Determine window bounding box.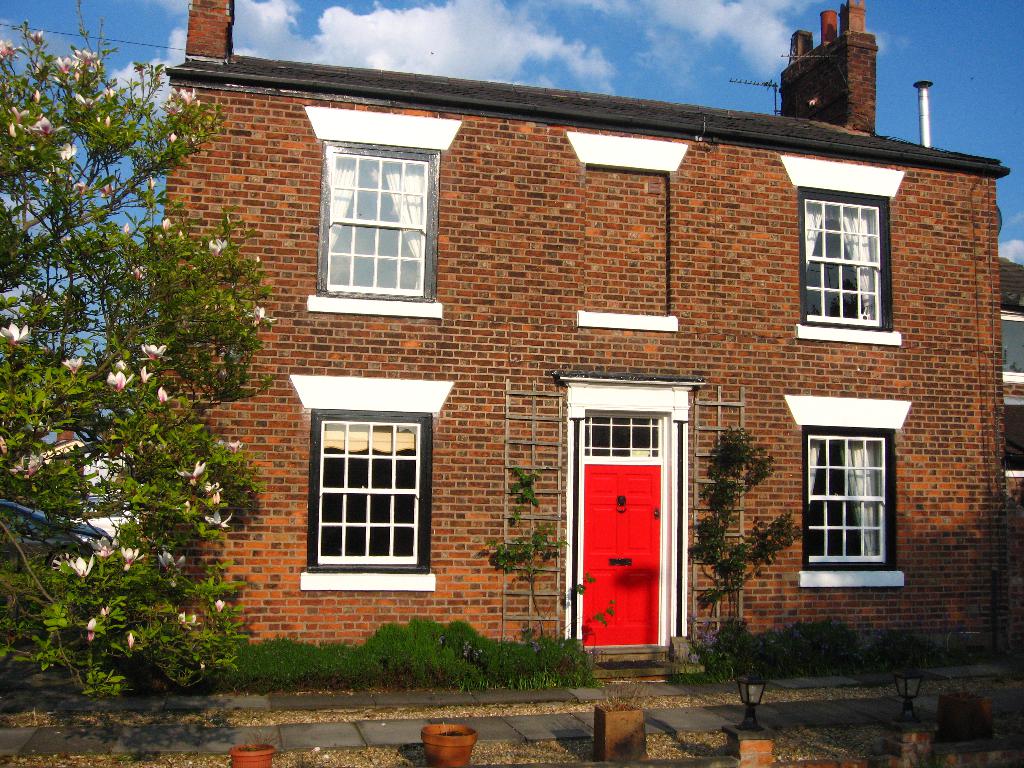
Determined: {"left": 781, "top": 156, "right": 905, "bottom": 349}.
